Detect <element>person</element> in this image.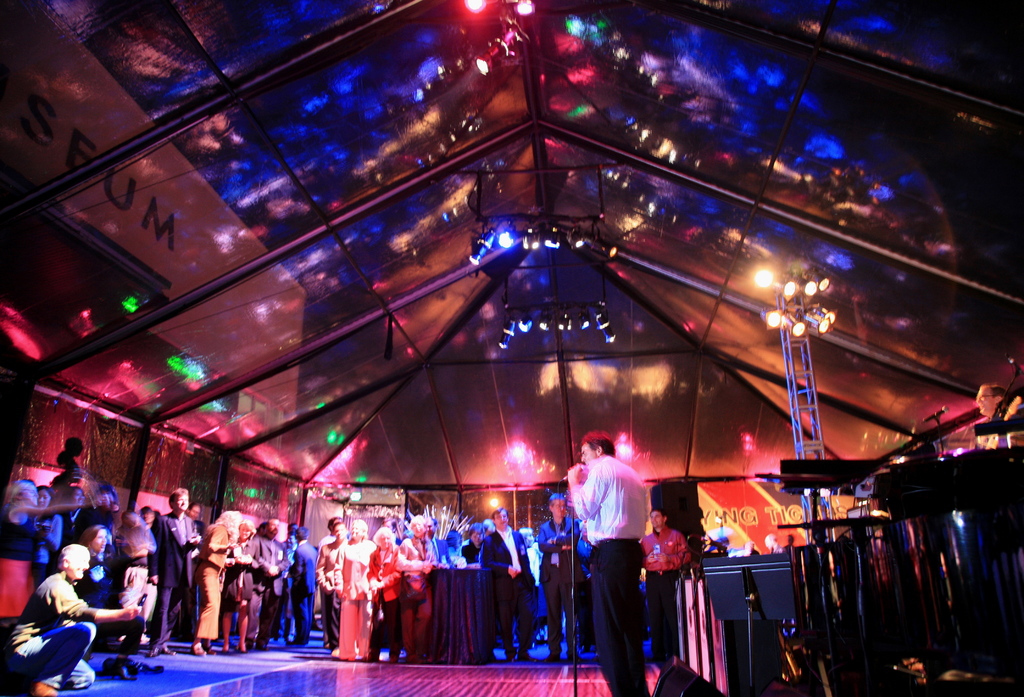
Detection: box(196, 512, 237, 656).
